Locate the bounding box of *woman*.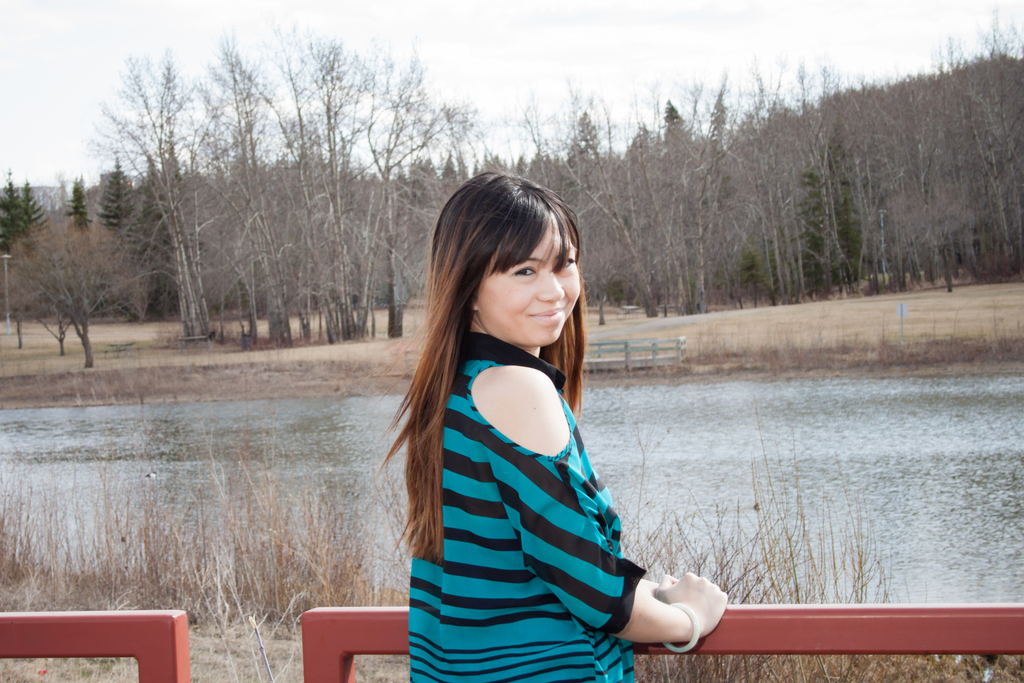
Bounding box: box=[380, 163, 730, 682].
